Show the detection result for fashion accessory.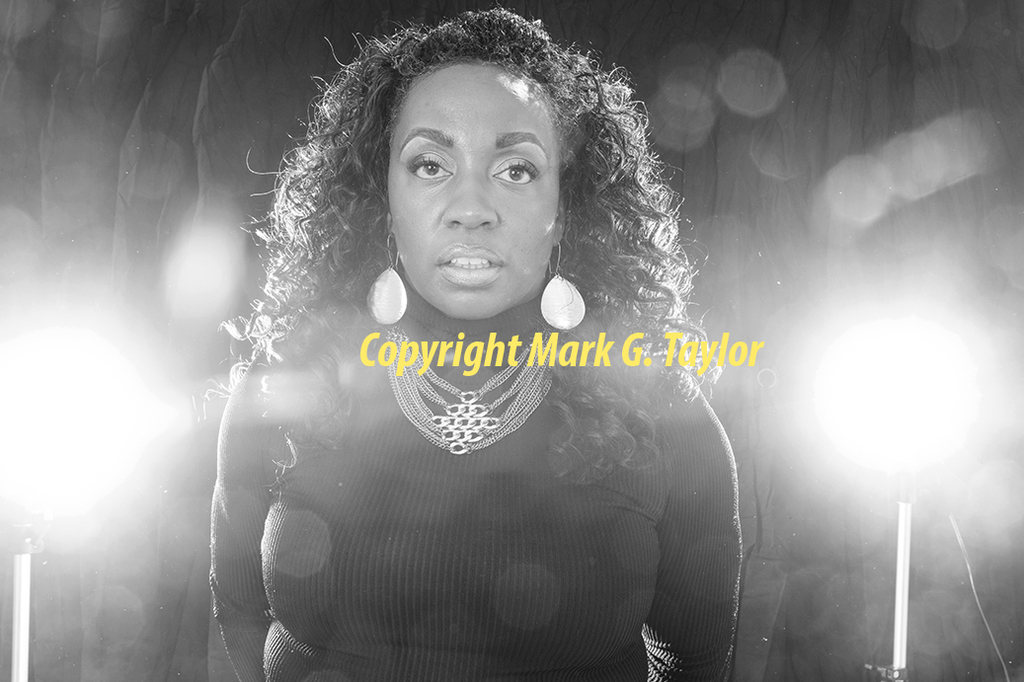
rect(536, 242, 589, 333).
